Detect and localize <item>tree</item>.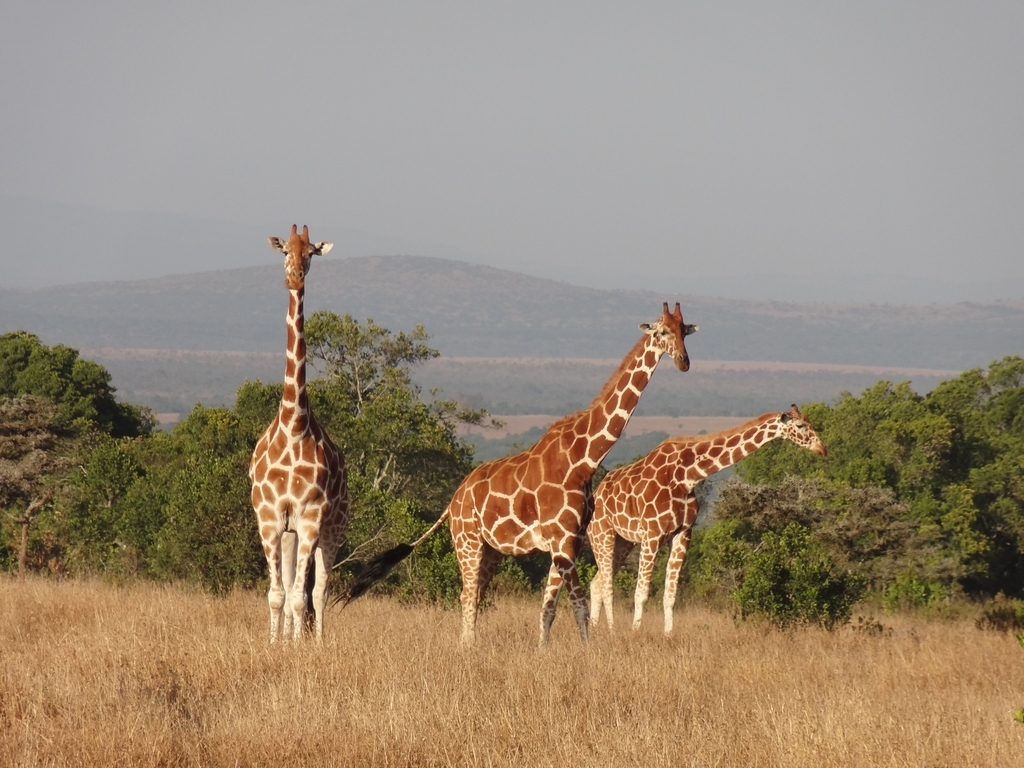
Localized at box=[690, 474, 928, 620].
